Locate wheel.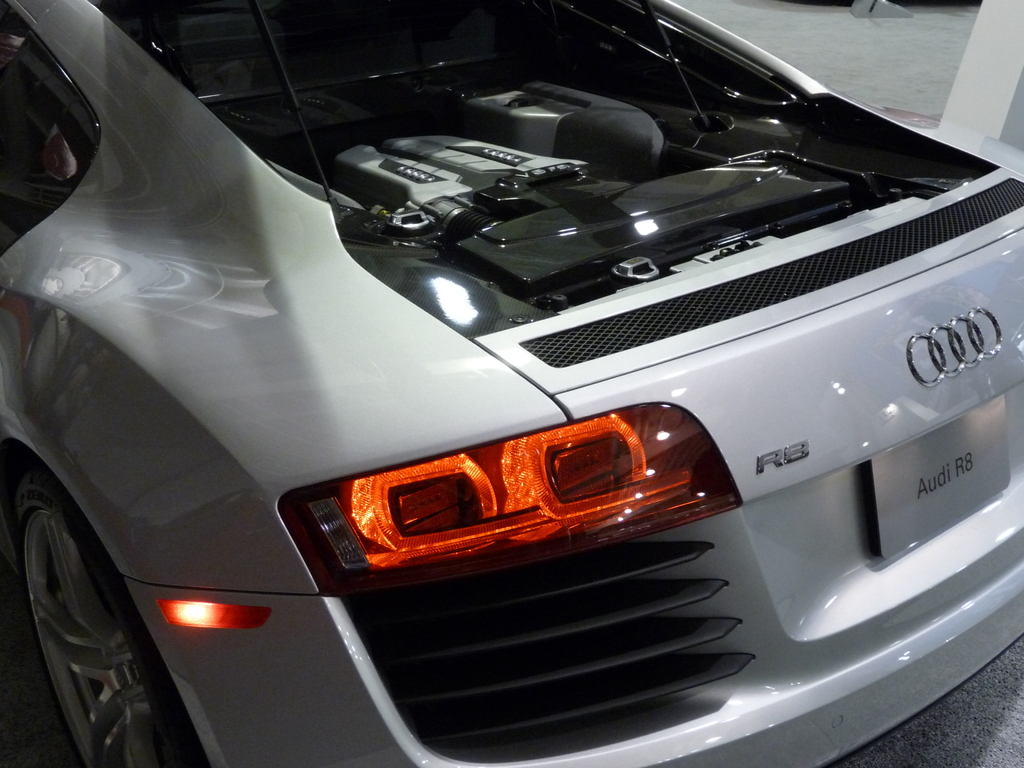
Bounding box: box=[14, 464, 150, 756].
